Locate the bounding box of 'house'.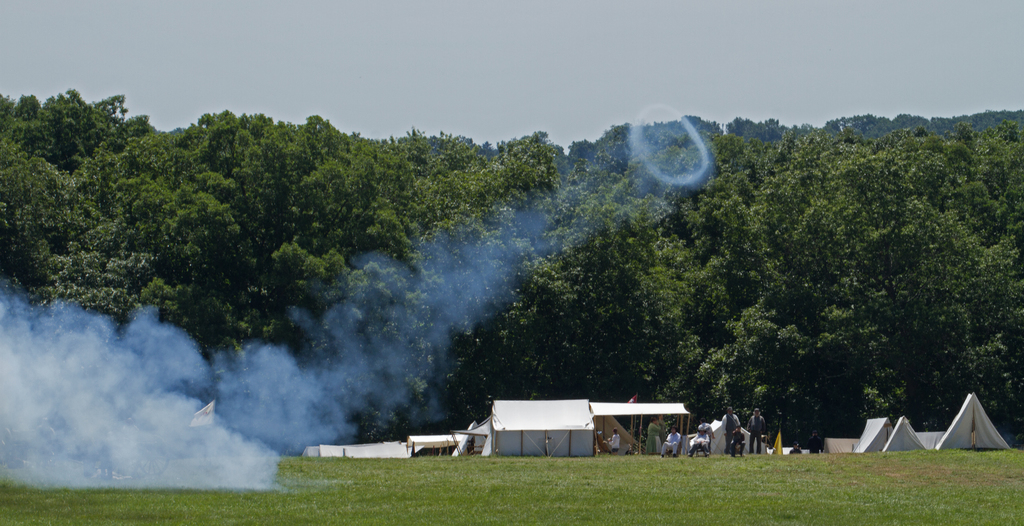
Bounding box: (853, 417, 893, 453).
